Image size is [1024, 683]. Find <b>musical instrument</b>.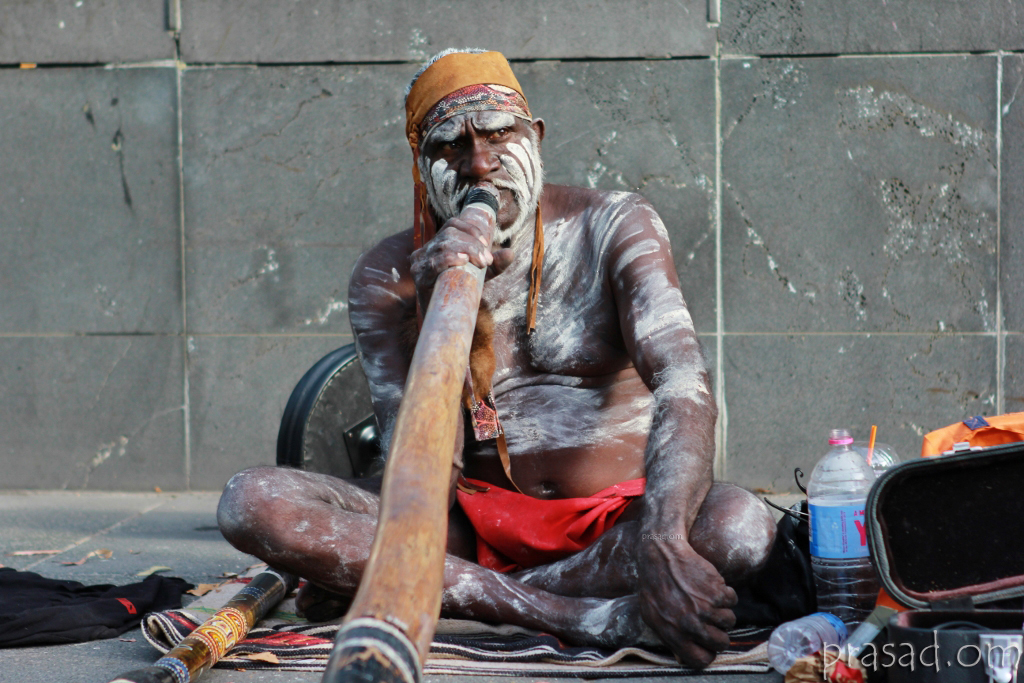
left=321, top=181, right=502, bottom=682.
